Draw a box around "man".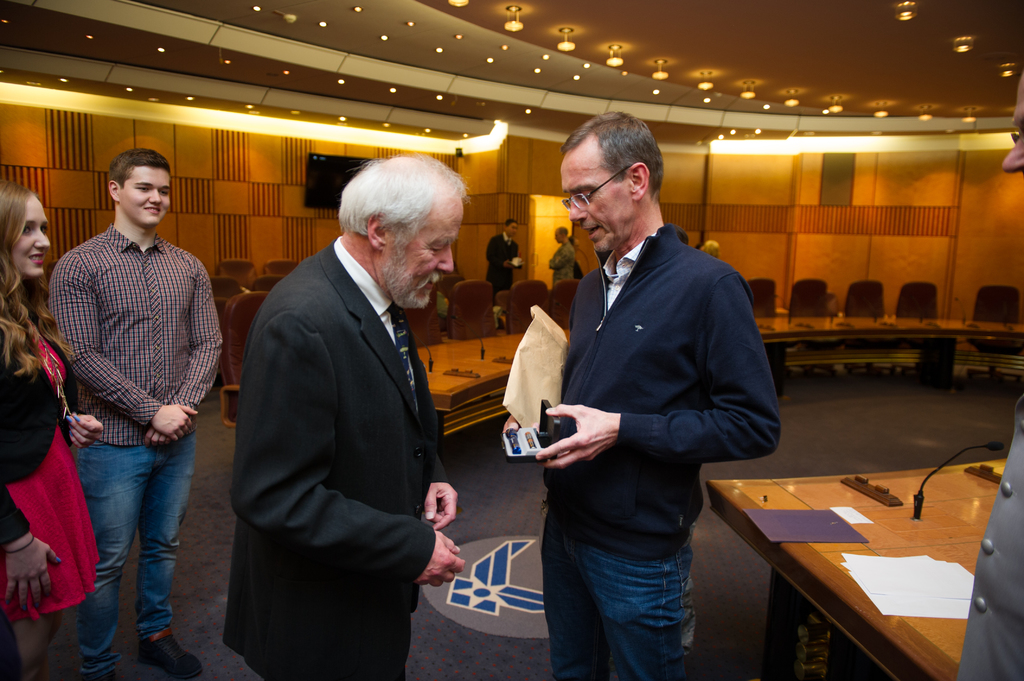
bbox=[958, 59, 1023, 680].
